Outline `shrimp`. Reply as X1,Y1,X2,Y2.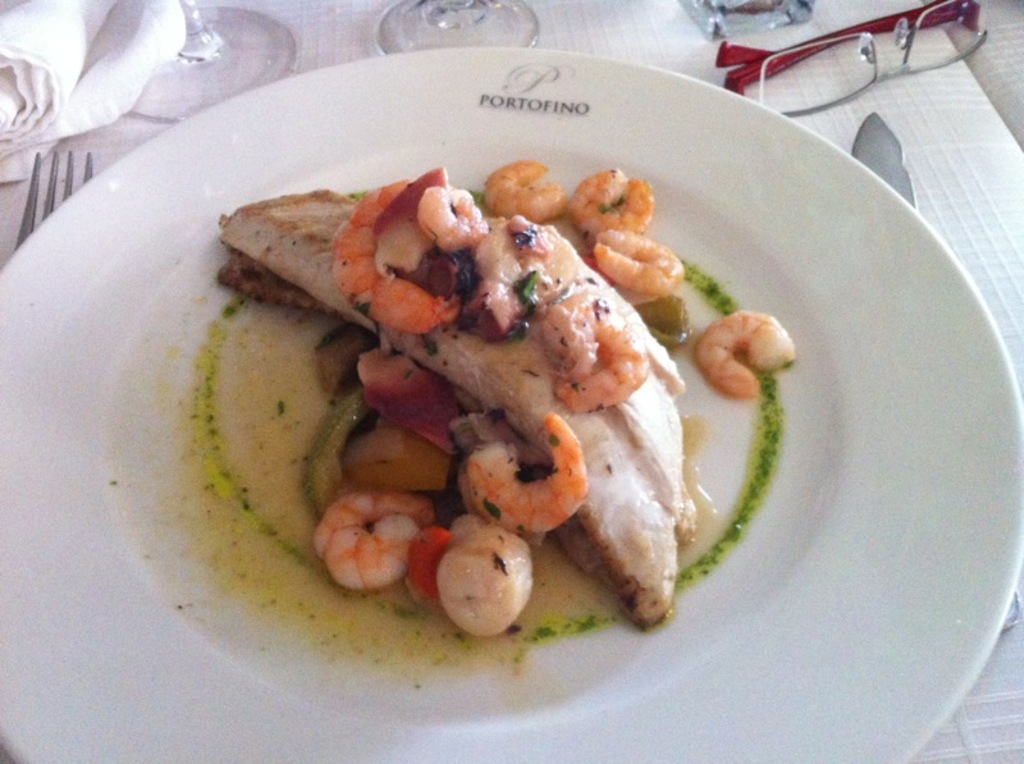
690,305,795,398.
